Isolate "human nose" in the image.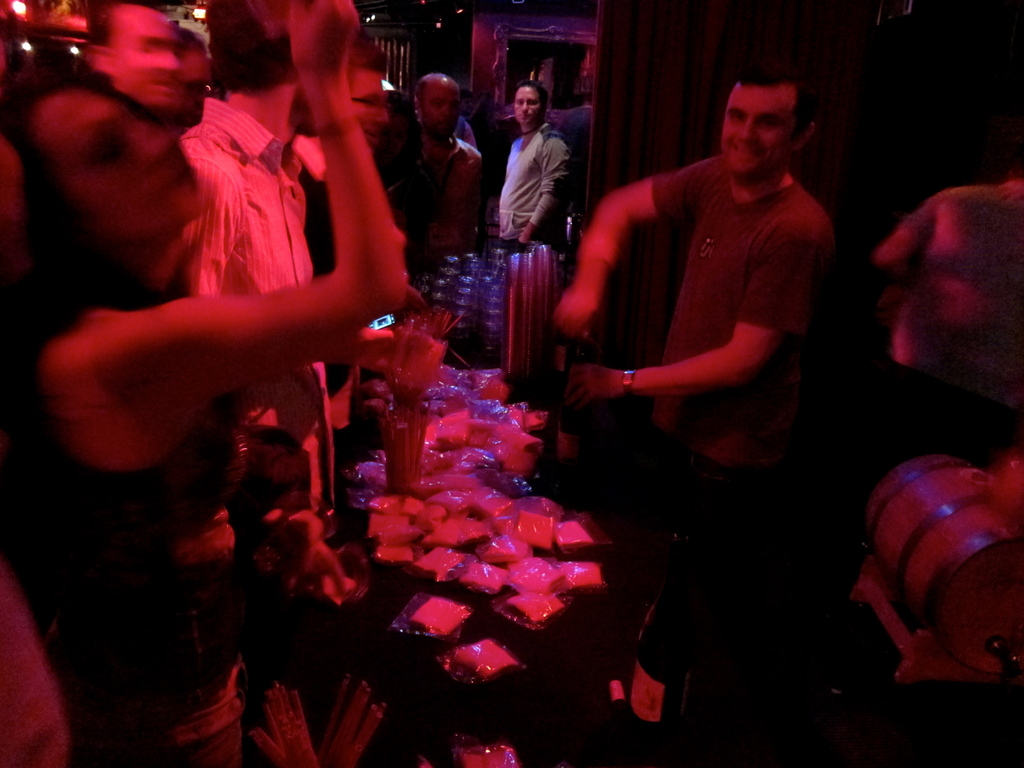
Isolated region: 163, 47, 182, 77.
